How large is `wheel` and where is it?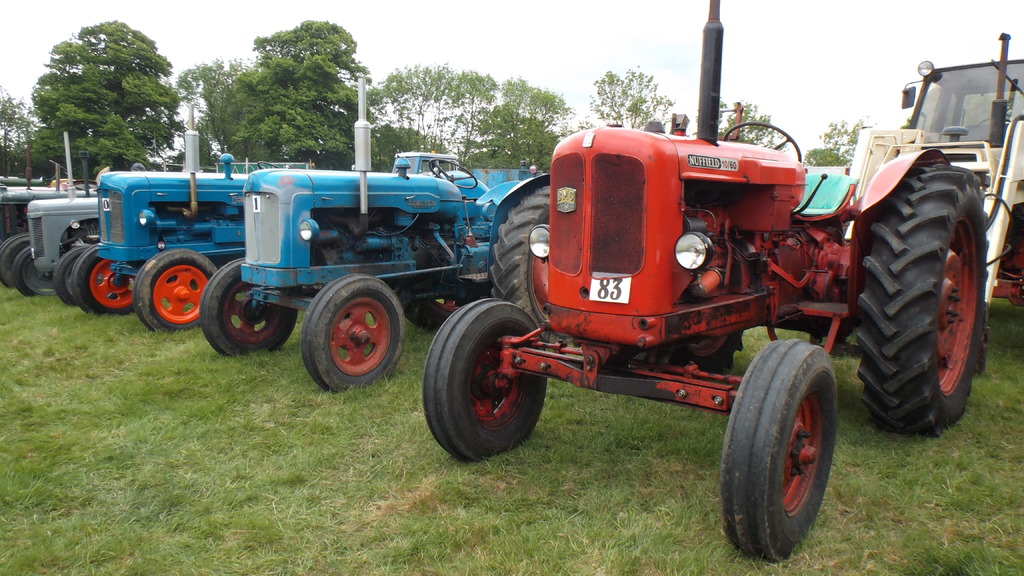
Bounding box: 429, 157, 479, 197.
